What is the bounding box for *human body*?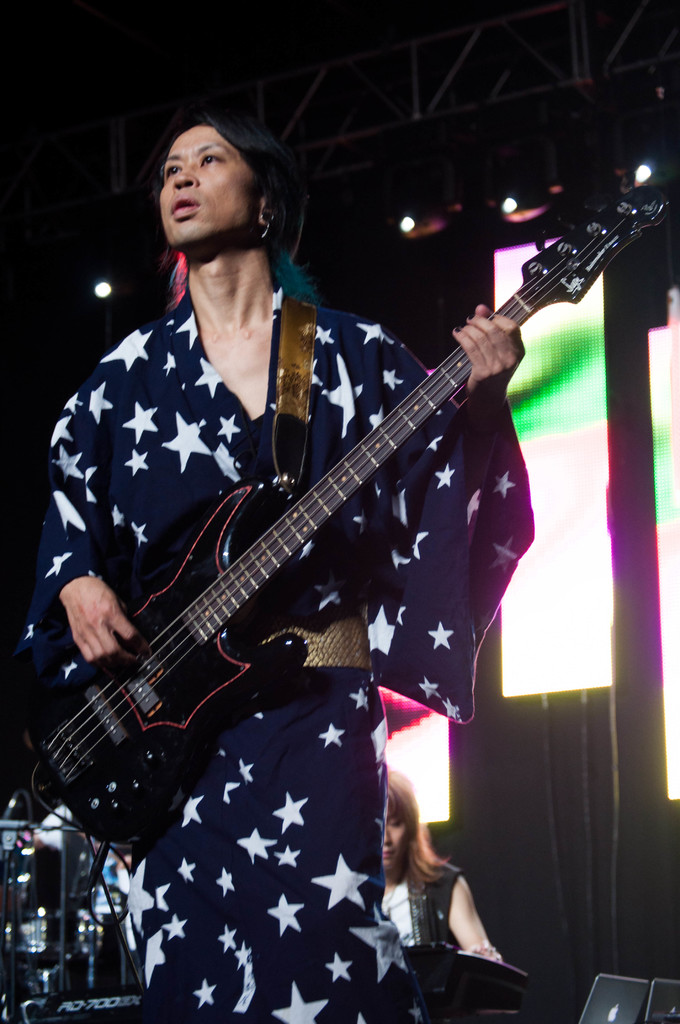
select_region(375, 865, 501, 974).
